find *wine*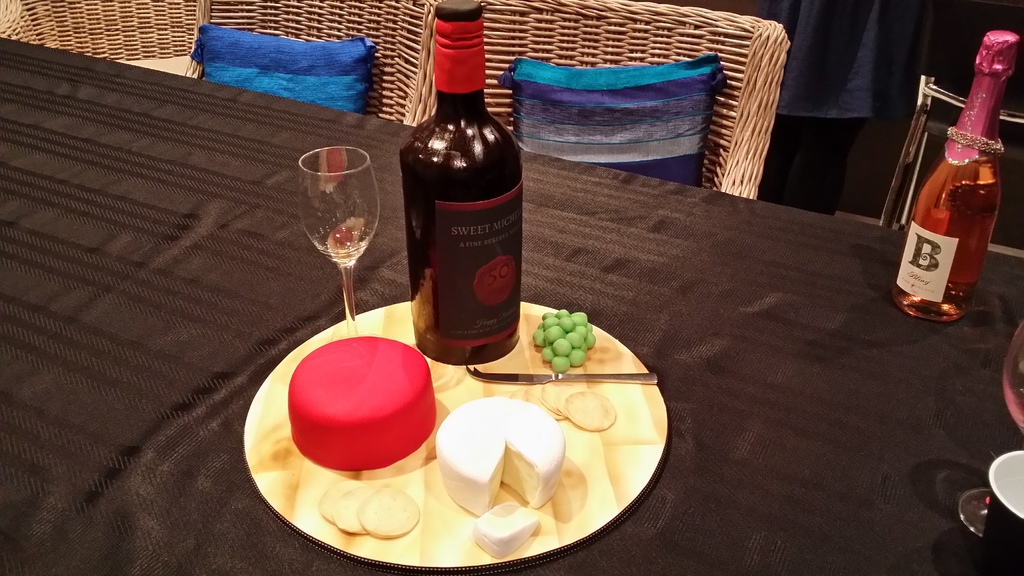
box(399, 26, 522, 371)
